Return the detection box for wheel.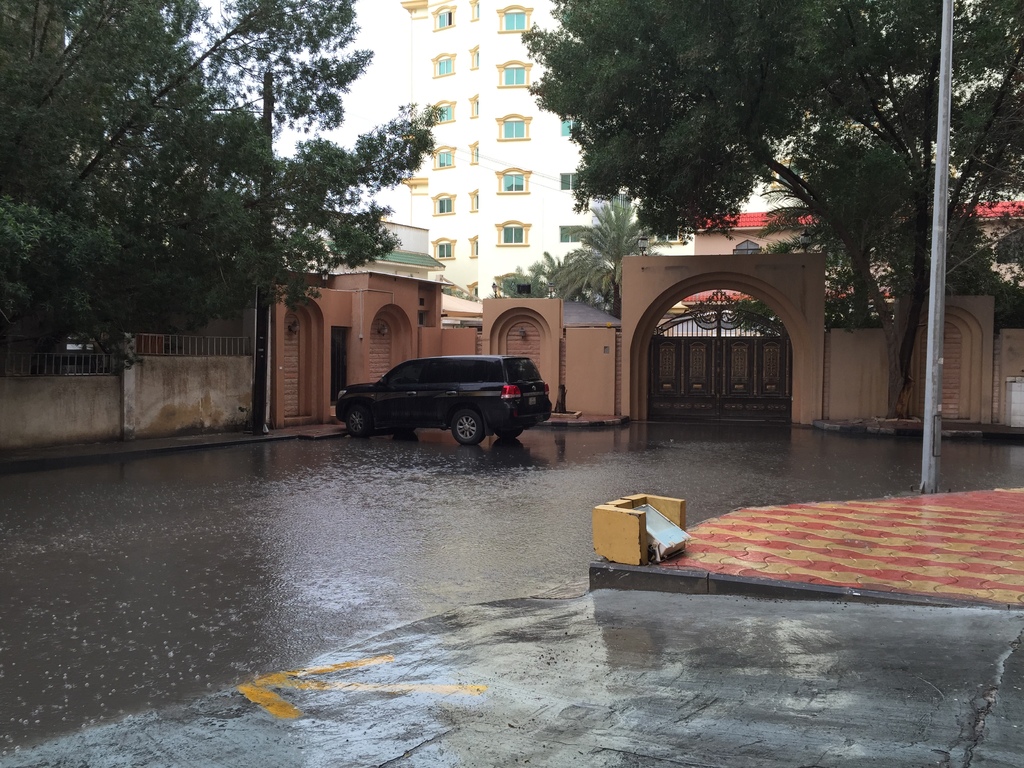
[499, 429, 522, 439].
